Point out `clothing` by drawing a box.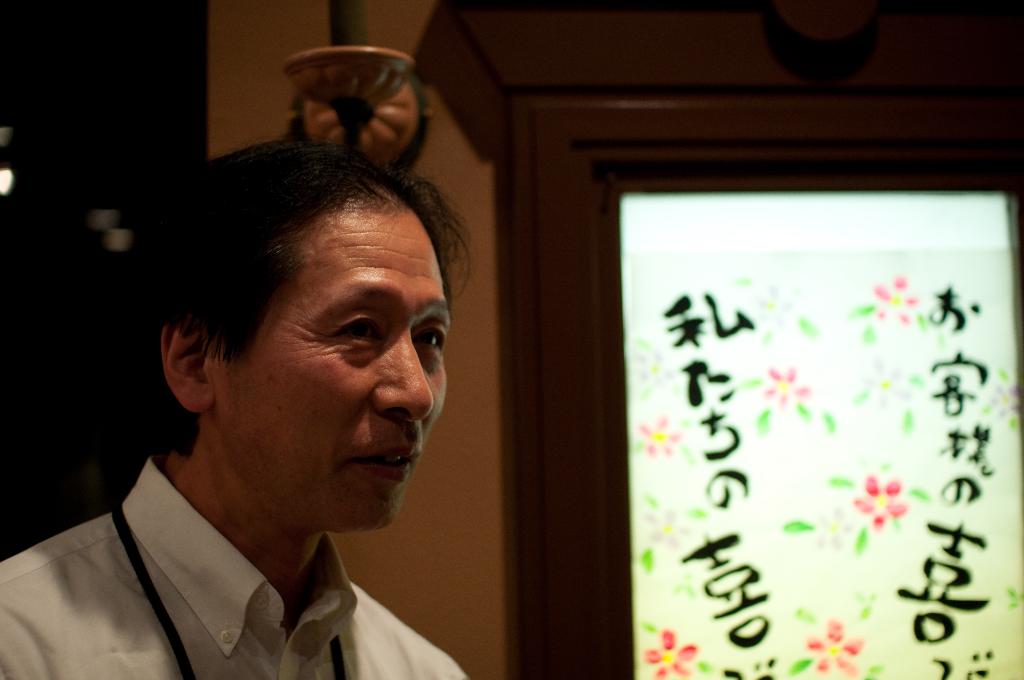
BBox(5, 441, 490, 679).
